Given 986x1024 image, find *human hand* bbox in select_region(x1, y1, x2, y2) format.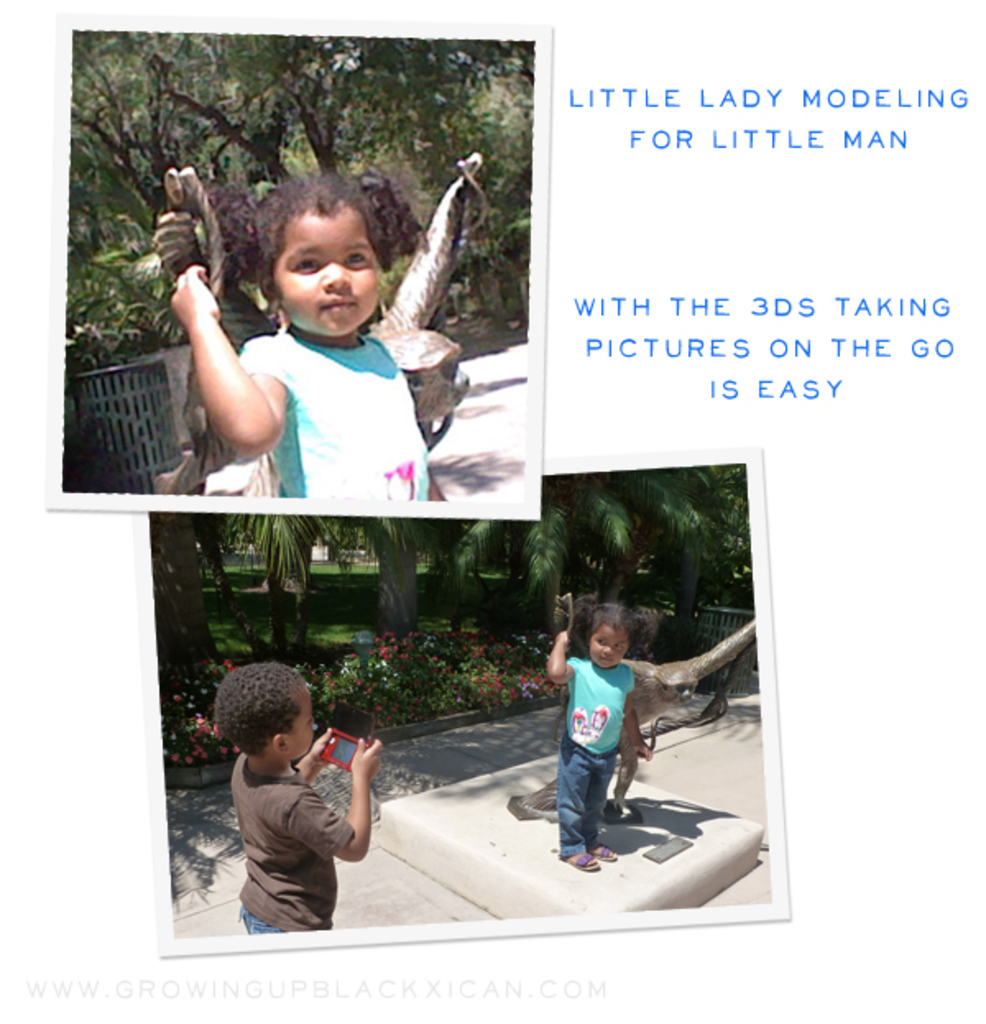
select_region(309, 728, 335, 766).
